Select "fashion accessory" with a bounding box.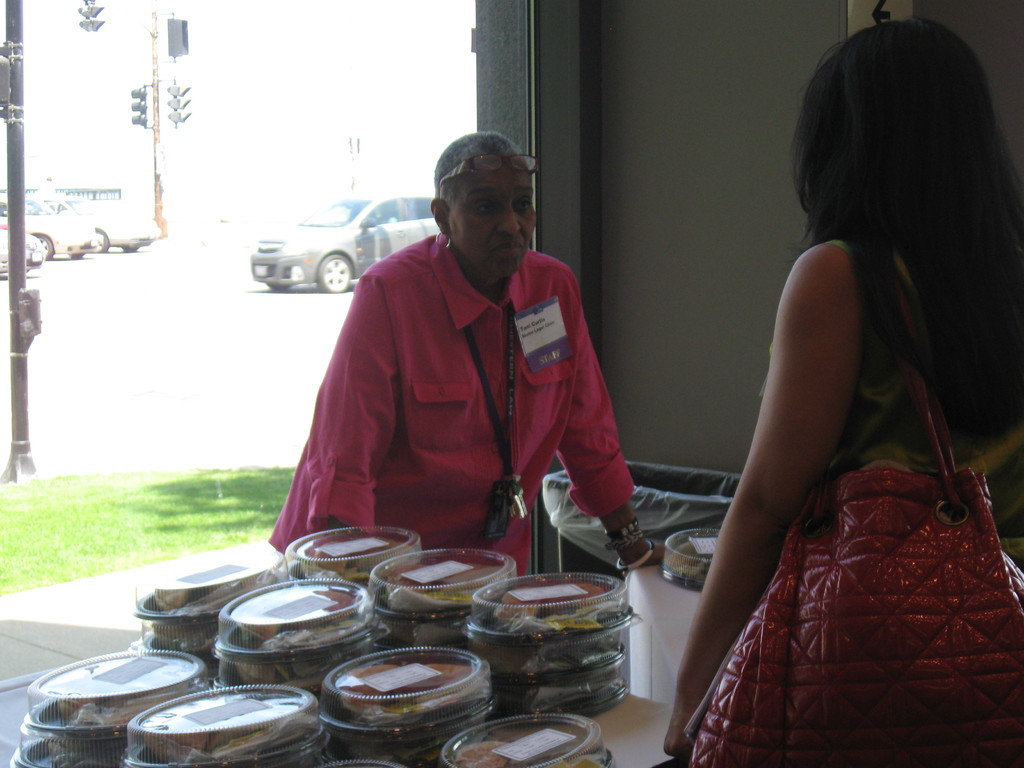
687 269 1023 767.
